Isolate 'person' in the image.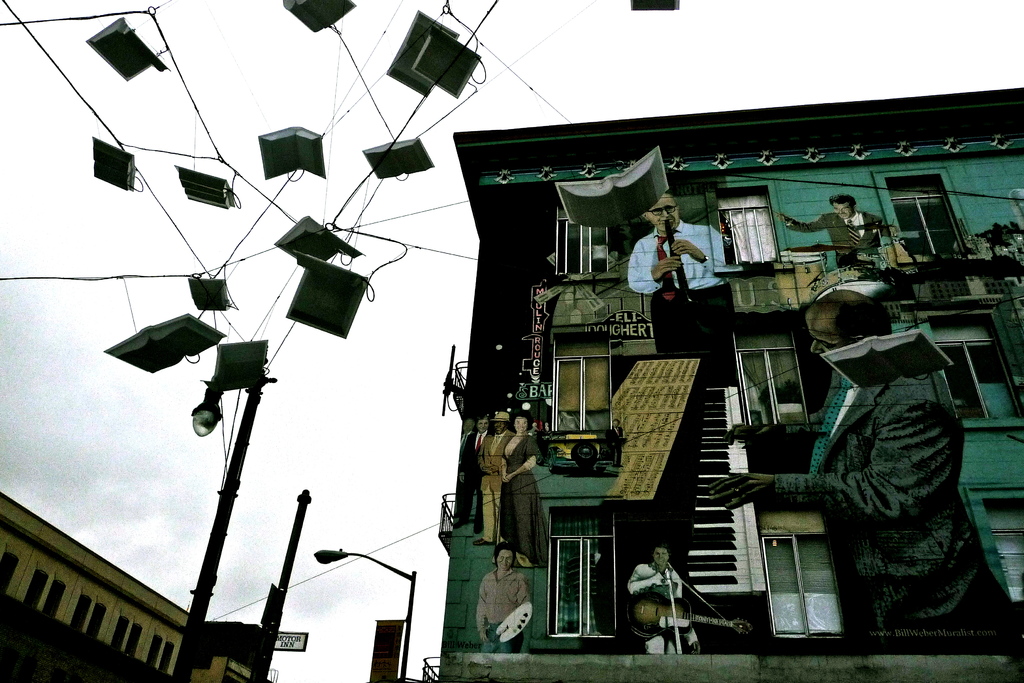
Isolated region: 472:548:530:657.
